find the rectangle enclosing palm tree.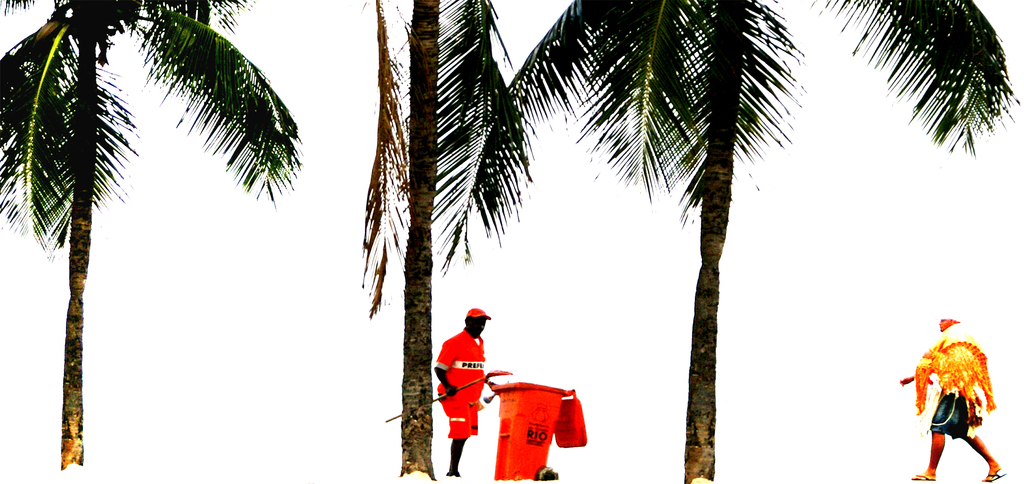
crop(0, 0, 304, 467).
